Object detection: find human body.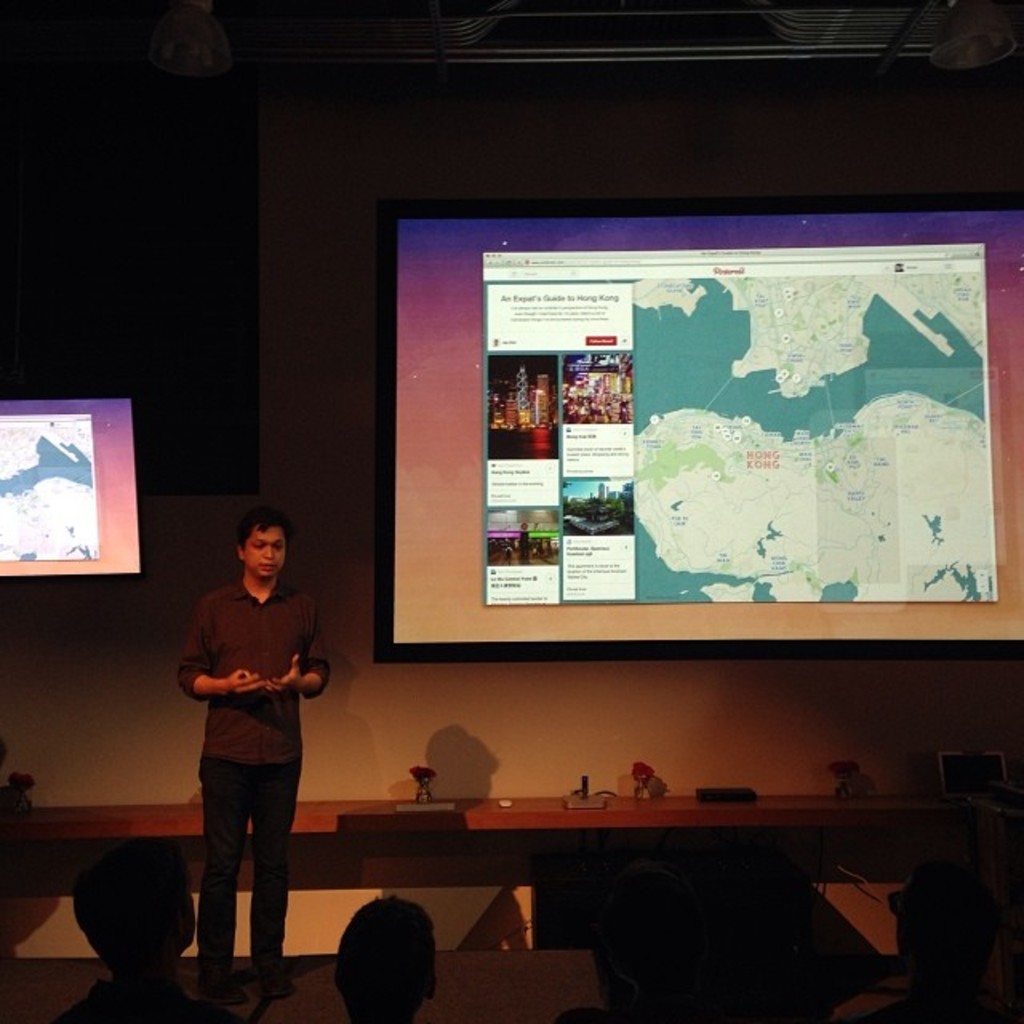
box(165, 512, 331, 986).
